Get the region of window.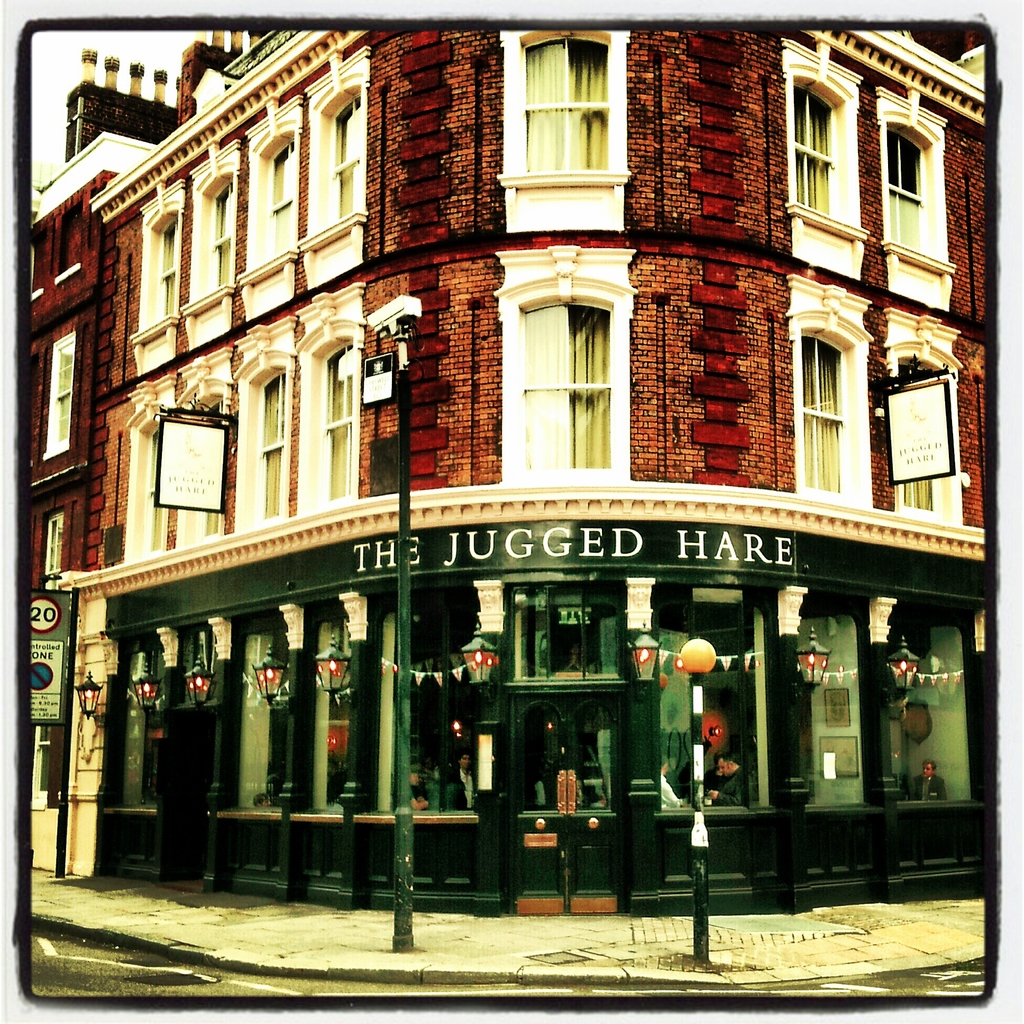
<box>802,335,851,499</box>.
